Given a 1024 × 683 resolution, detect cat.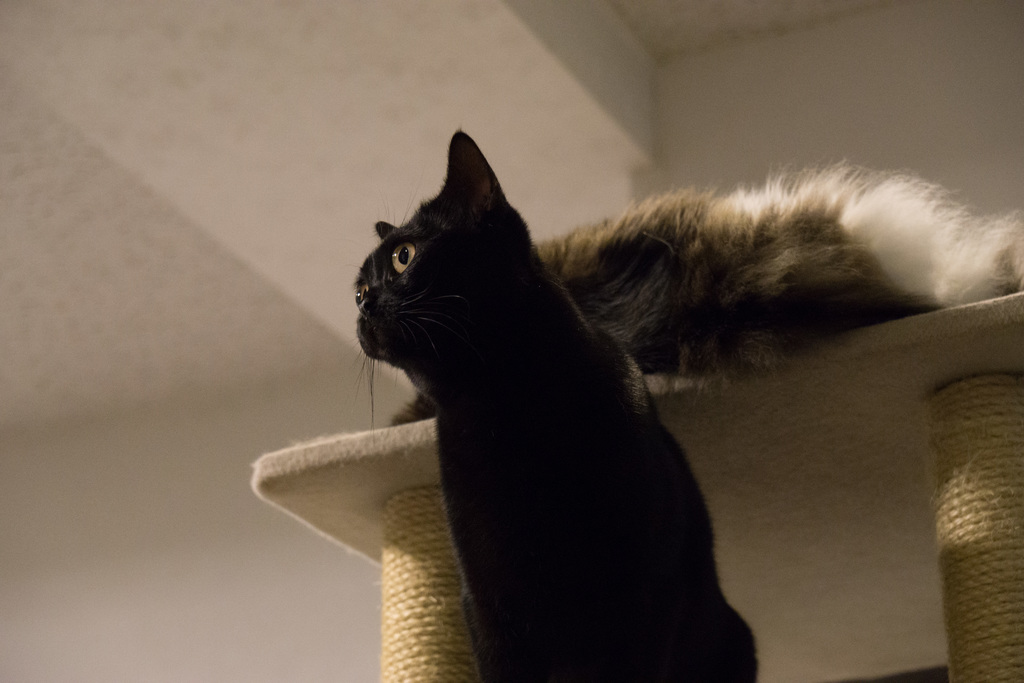
384:156:1023:427.
